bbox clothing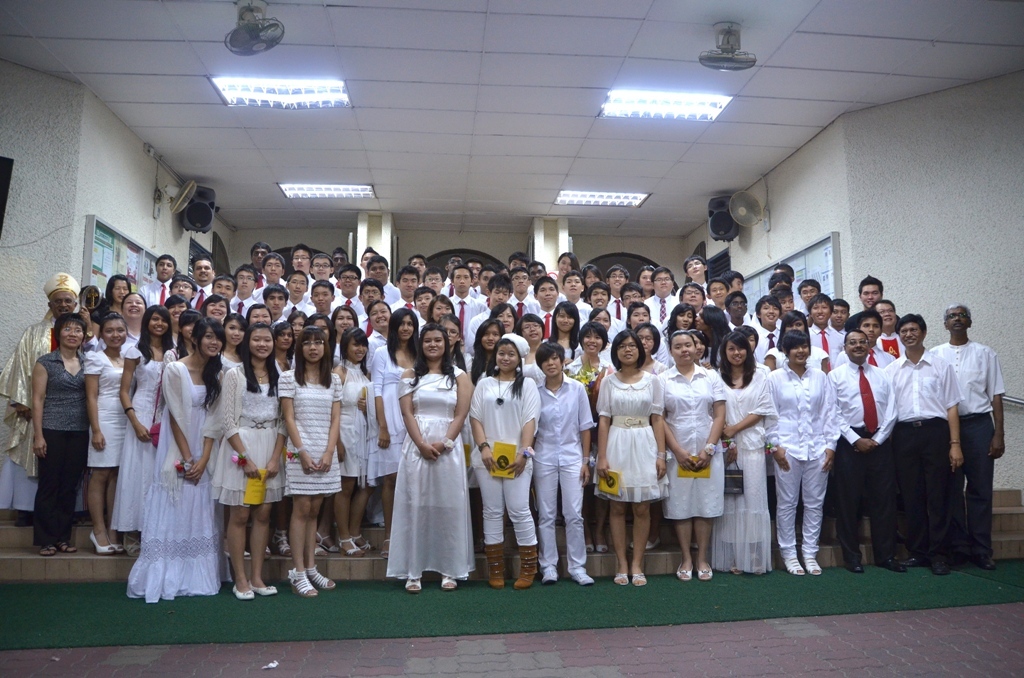
l=828, t=359, r=897, b=562
